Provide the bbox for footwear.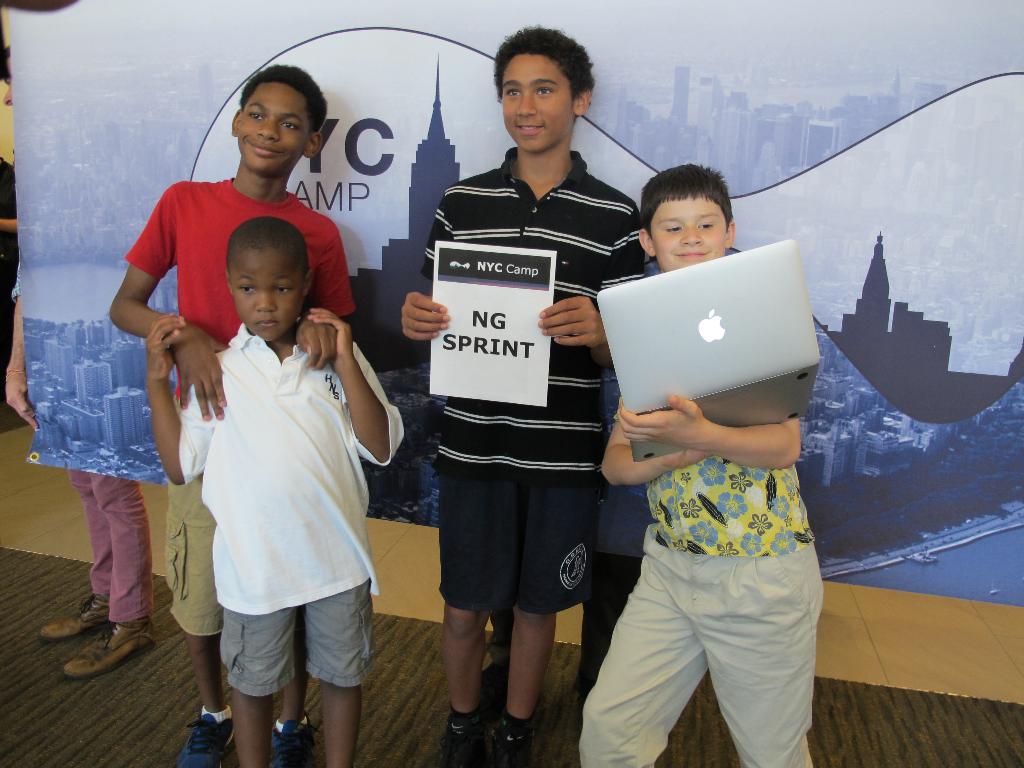
crop(172, 707, 232, 767).
